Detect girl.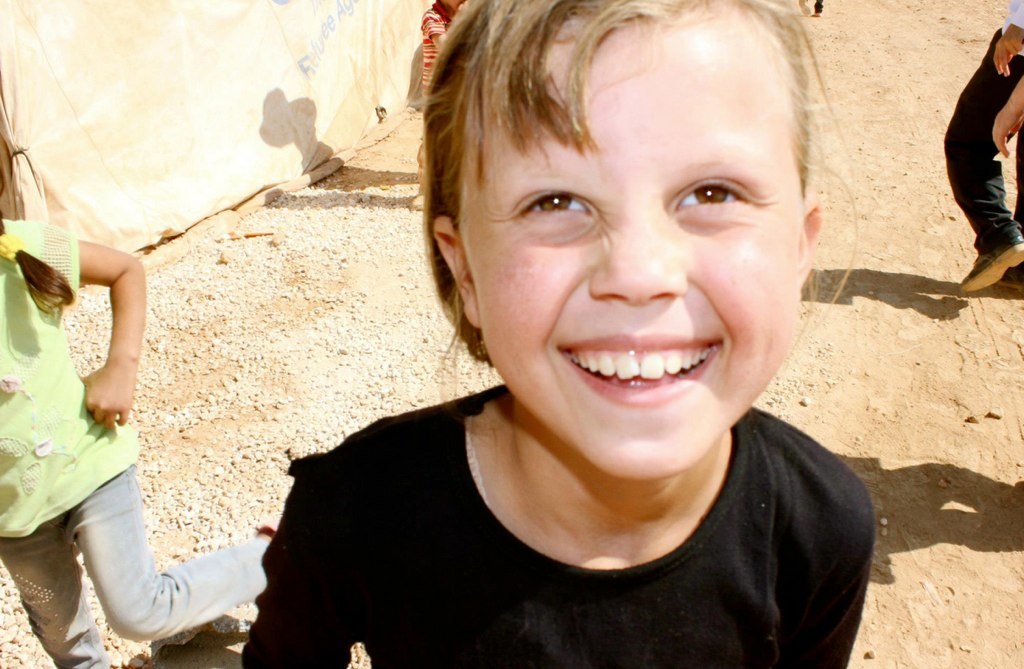
Detected at box=[243, 0, 876, 668].
